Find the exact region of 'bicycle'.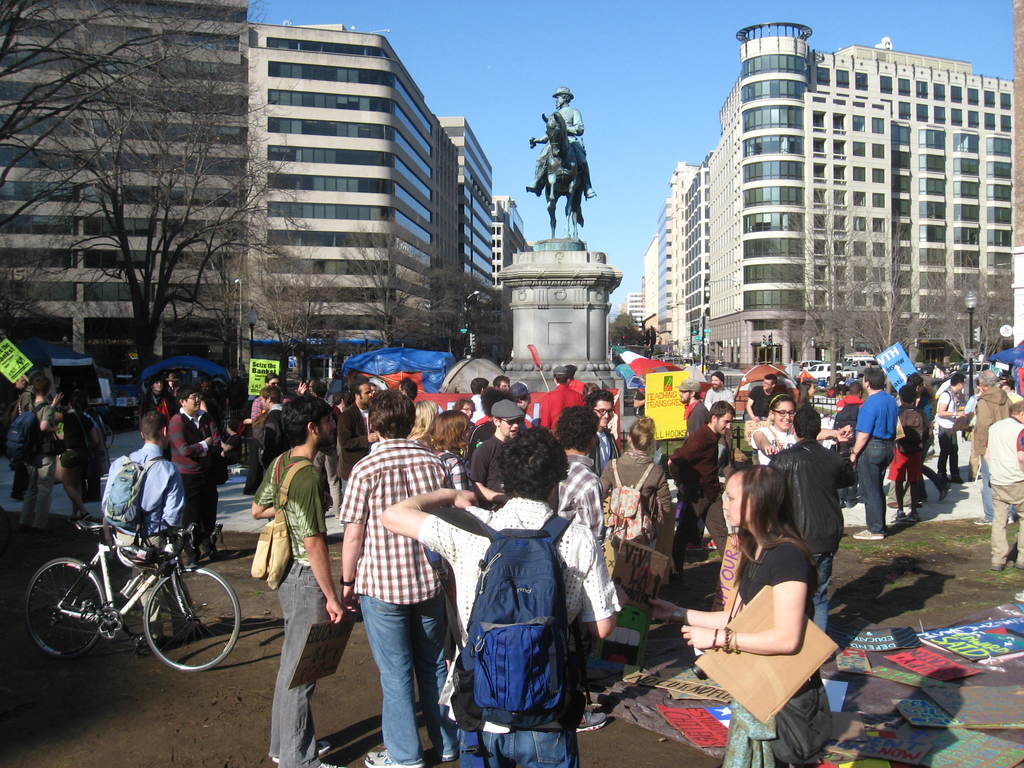
Exact region: [x1=30, y1=512, x2=225, y2=673].
